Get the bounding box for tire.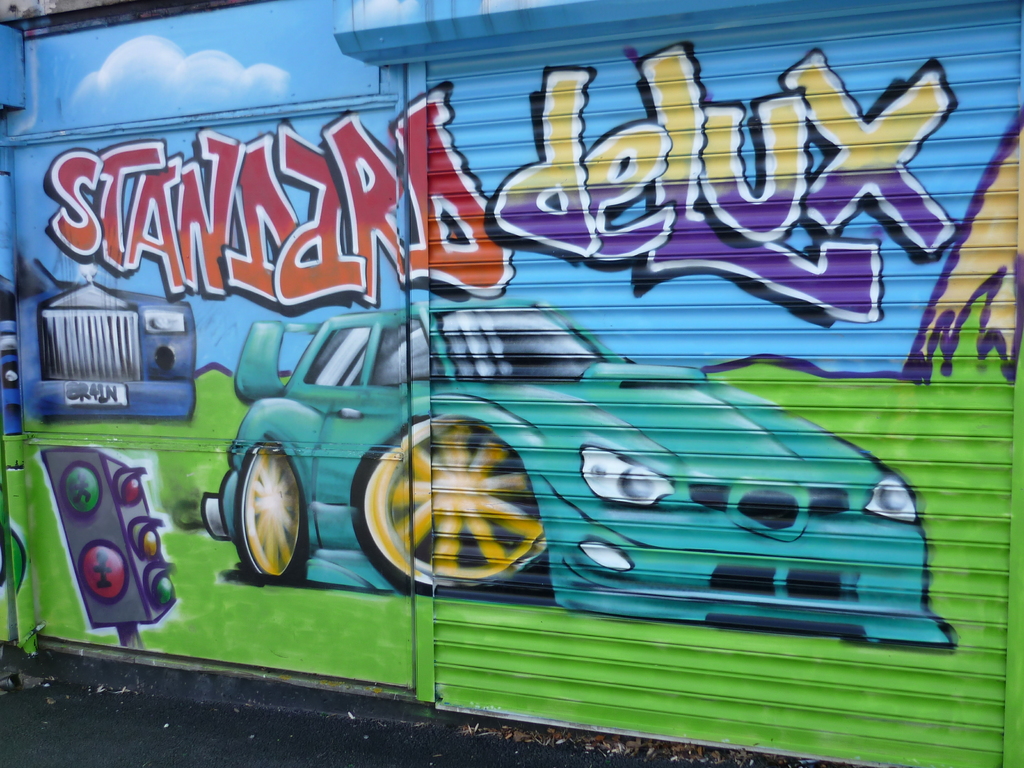
{"x1": 365, "y1": 413, "x2": 552, "y2": 590}.
